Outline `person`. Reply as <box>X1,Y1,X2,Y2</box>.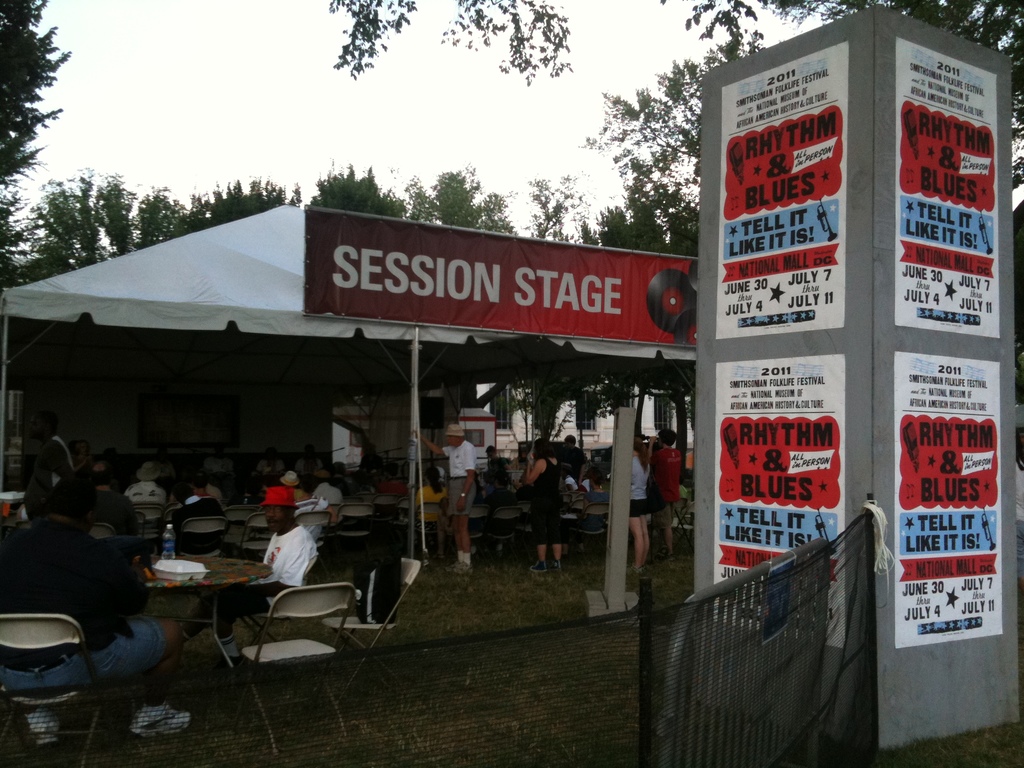
<box>488,472,518,560</box>.
